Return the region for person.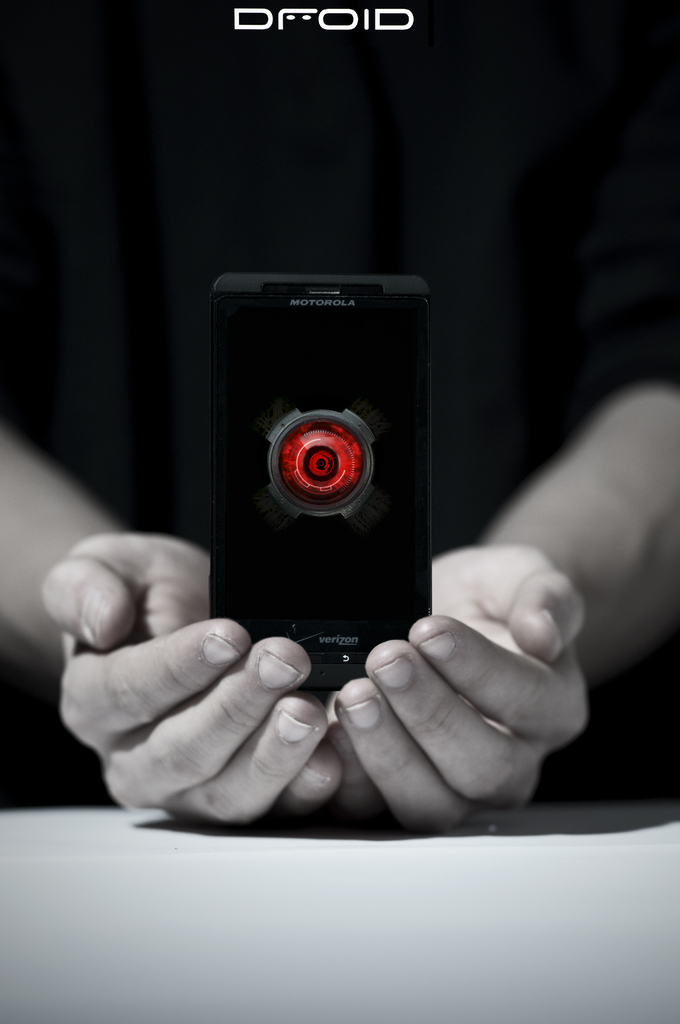
0, 342, 679, 838.
